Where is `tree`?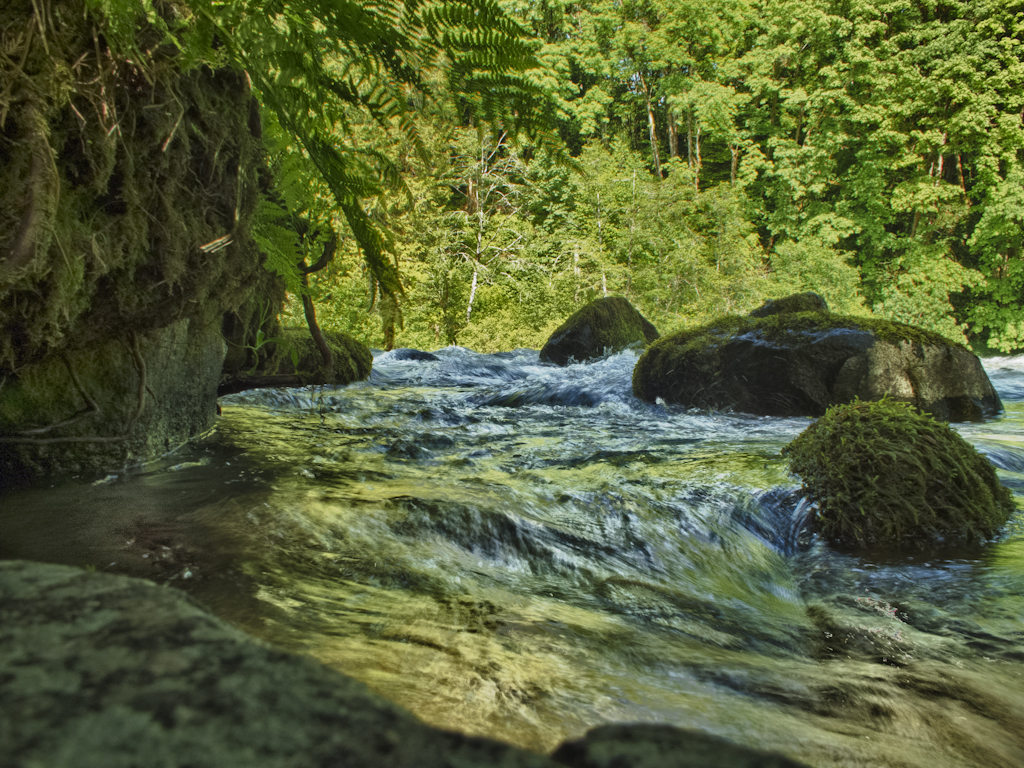
{"x1": 782, "y1": 394, "x2": 996, "y2": 551}.
